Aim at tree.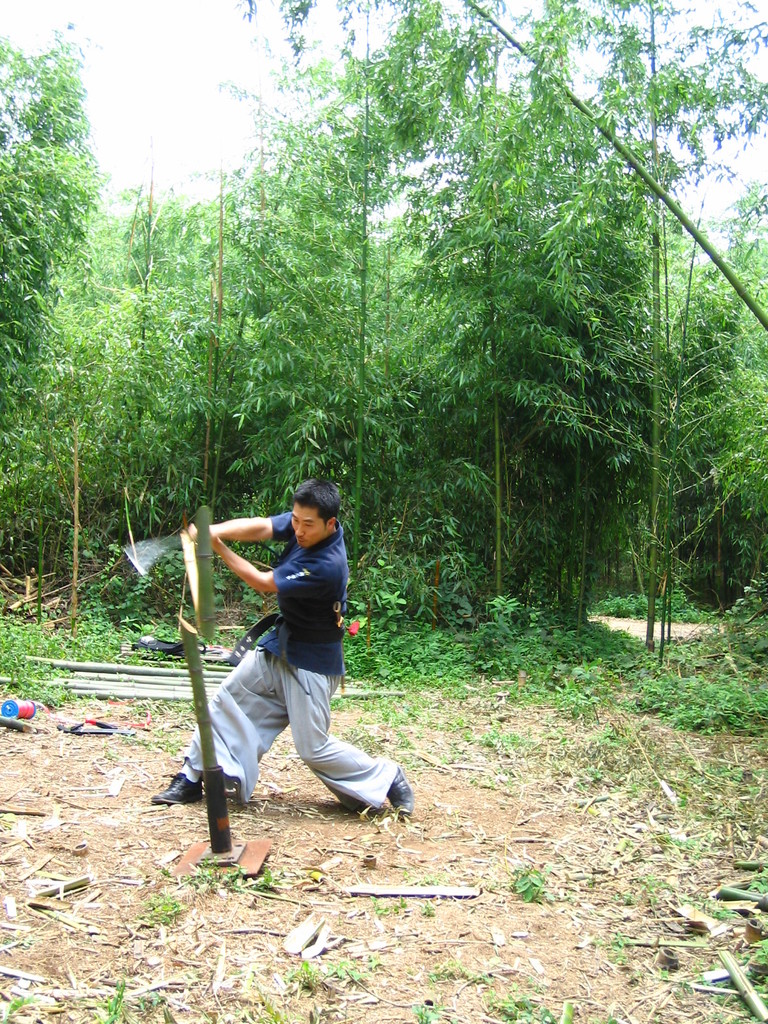
Aimed at [left=502, top=0, right=605, bottom=633].
